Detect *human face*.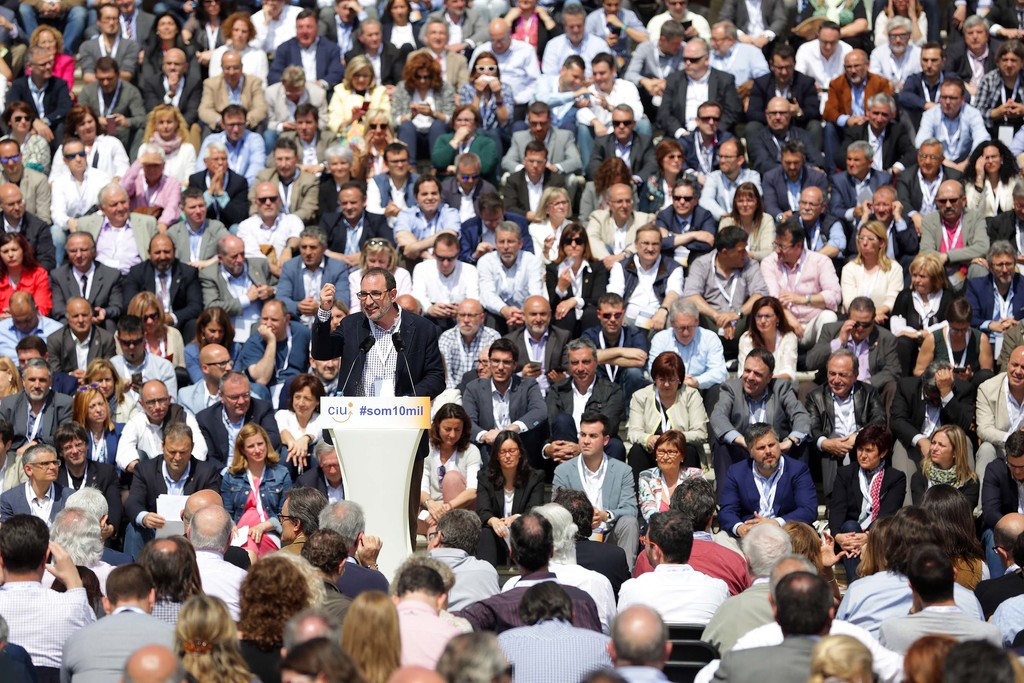
Detected at <box>145,165,162,183</box>.
